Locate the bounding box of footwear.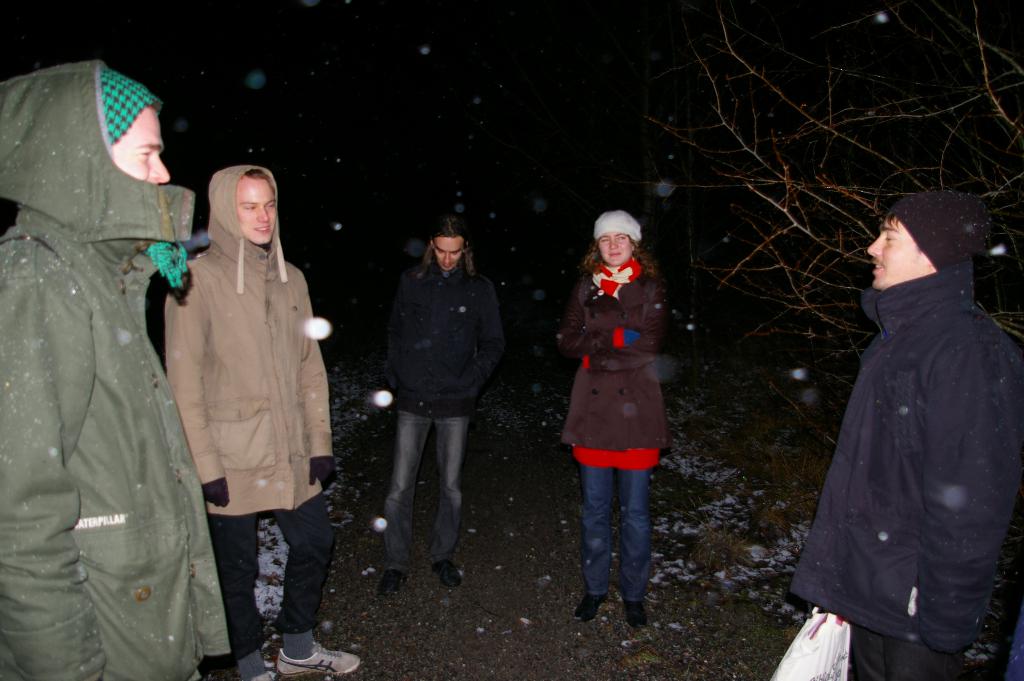
Bounding box: (430,557,464,588).
